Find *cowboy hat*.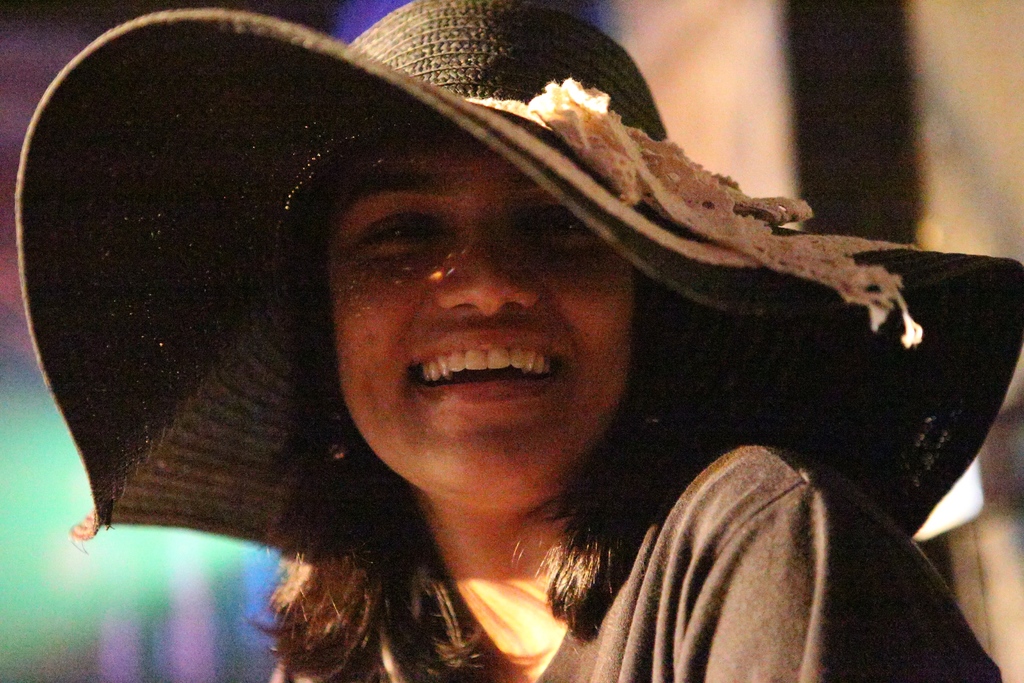
21/0/1023/577.
